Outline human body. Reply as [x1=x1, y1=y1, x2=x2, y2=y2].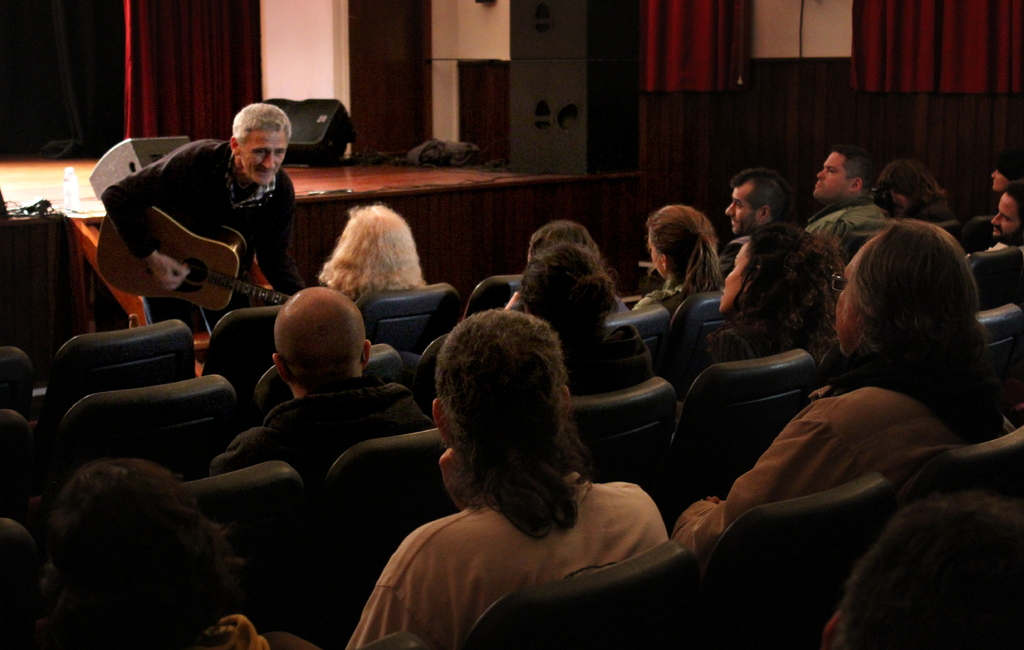
[x1=310, y1=201, x2=425, y2=301].
